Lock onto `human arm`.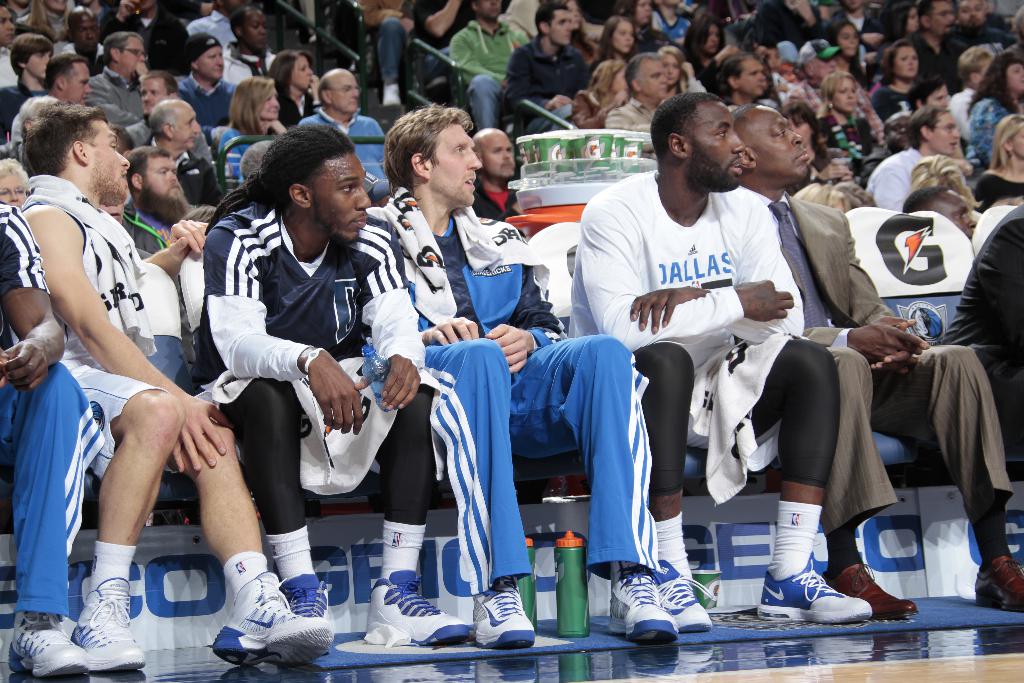
Locked: <region>420, 309, 479, 342</region>.
